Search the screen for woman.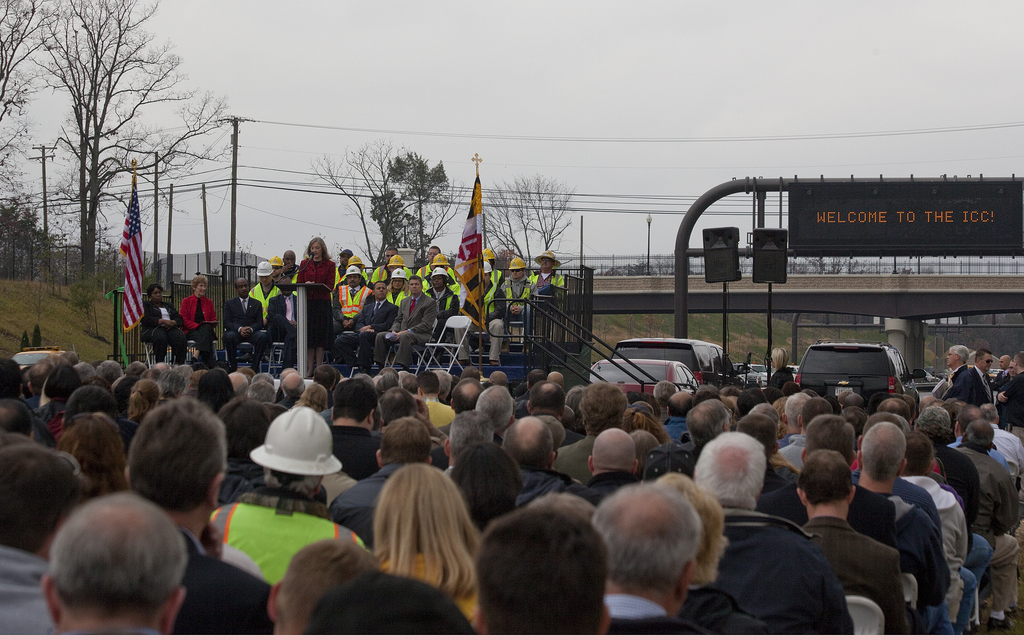
Found at detection(129, 380, 159, 424).
